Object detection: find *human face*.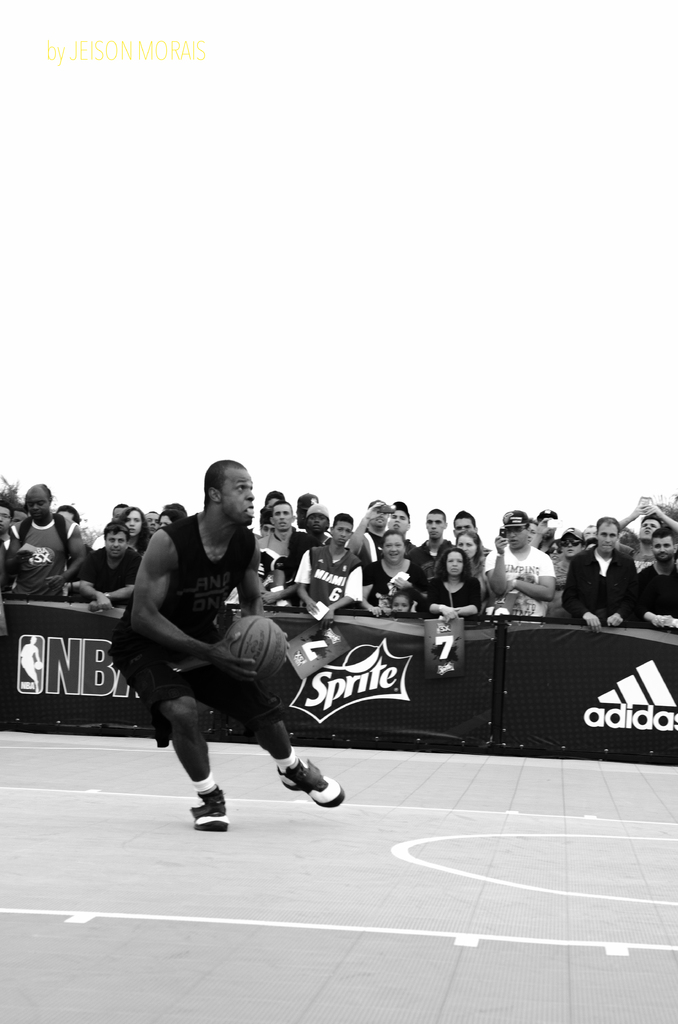
left=213, top=463, right=262, bottom=527.
